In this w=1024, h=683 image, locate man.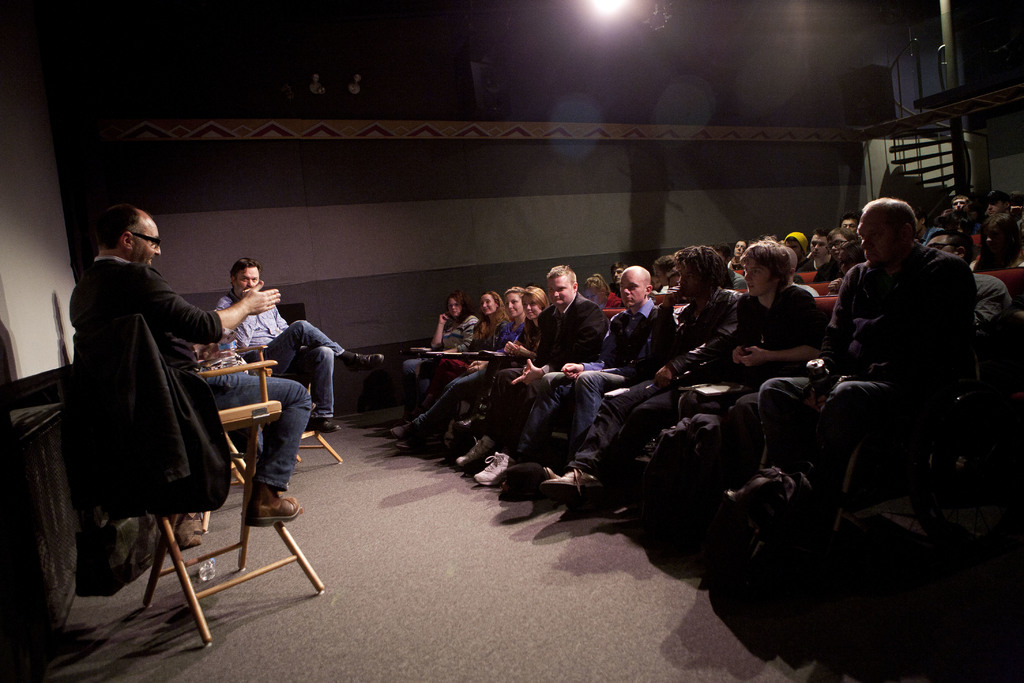
Bounding box: [left=70, top=206, right=314, bottom=527].
